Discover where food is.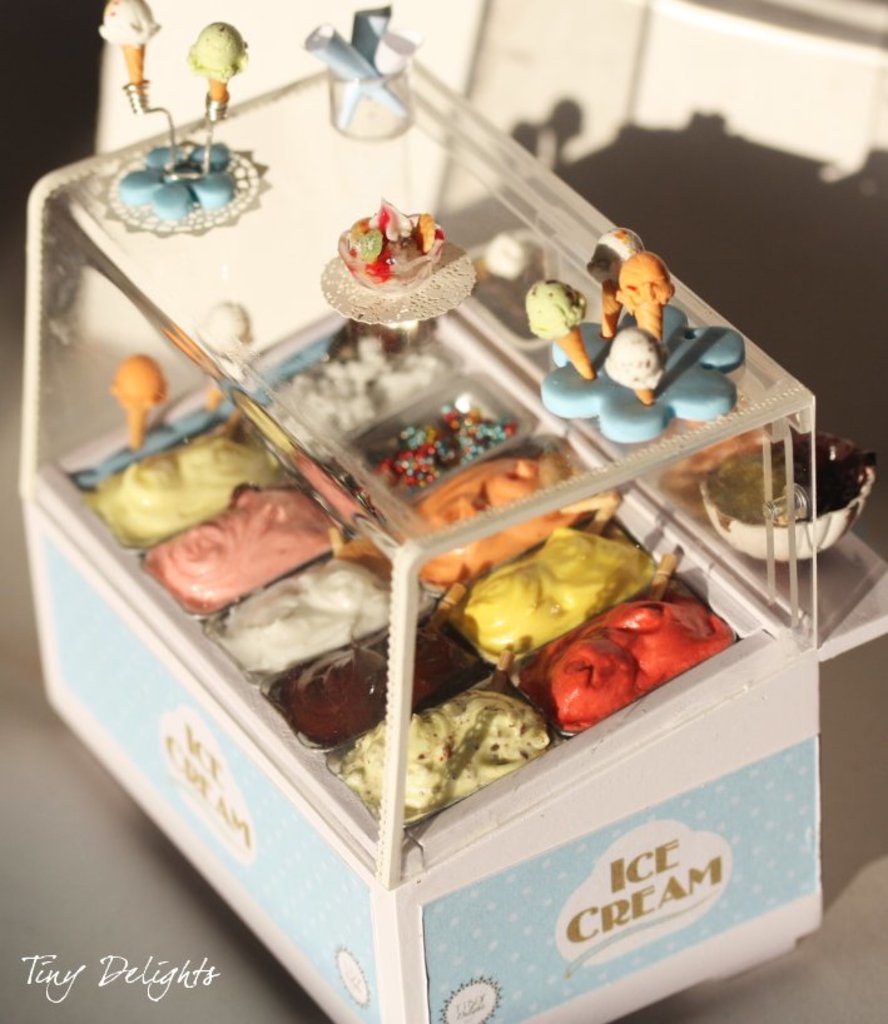
Discovered at BBox(461, 526, 664, 656).
